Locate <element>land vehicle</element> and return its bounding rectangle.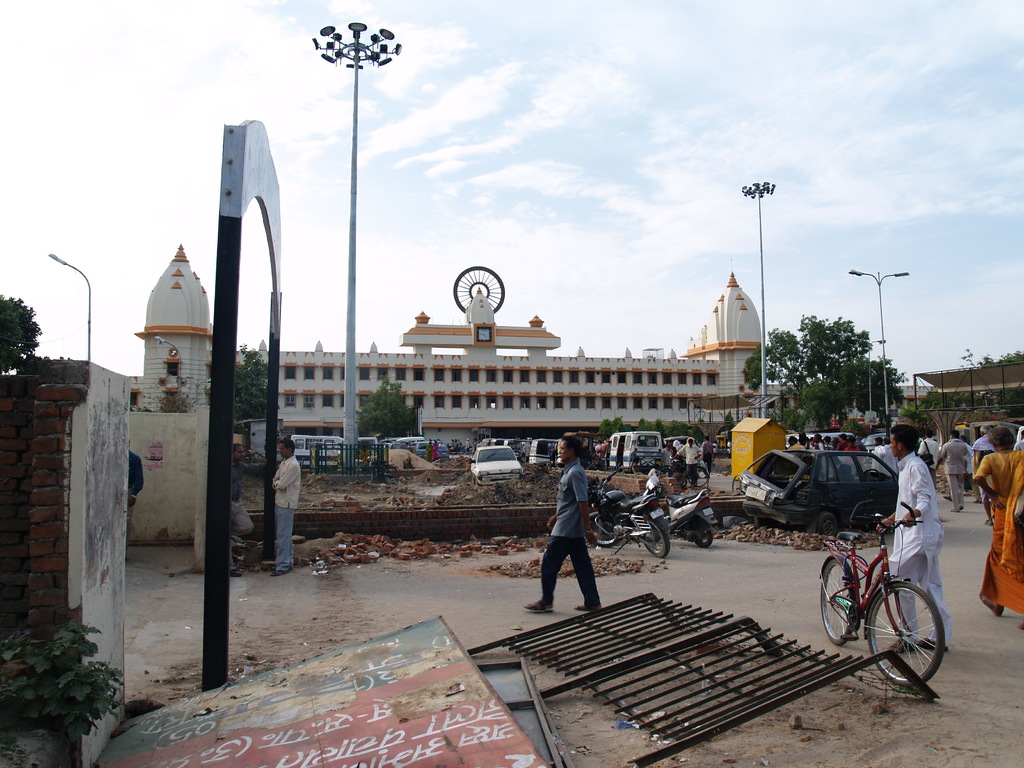
<region>376, 436, 451, 459</region>.
